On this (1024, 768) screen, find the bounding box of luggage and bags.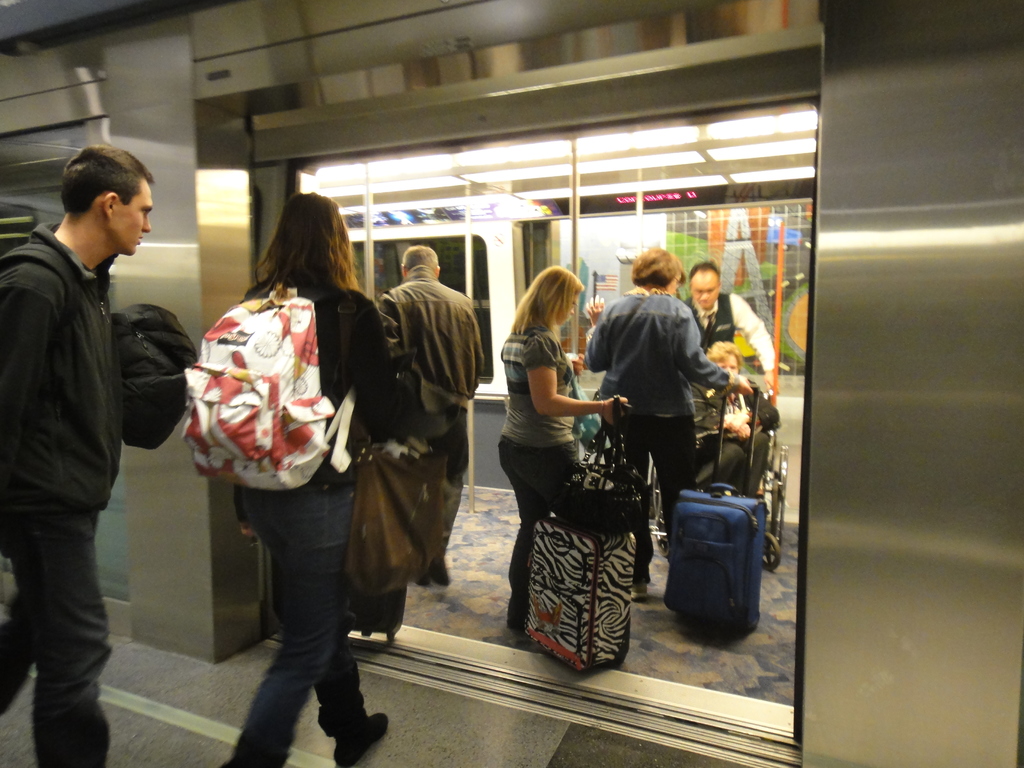
Bounding box: [337,288,445,598].
